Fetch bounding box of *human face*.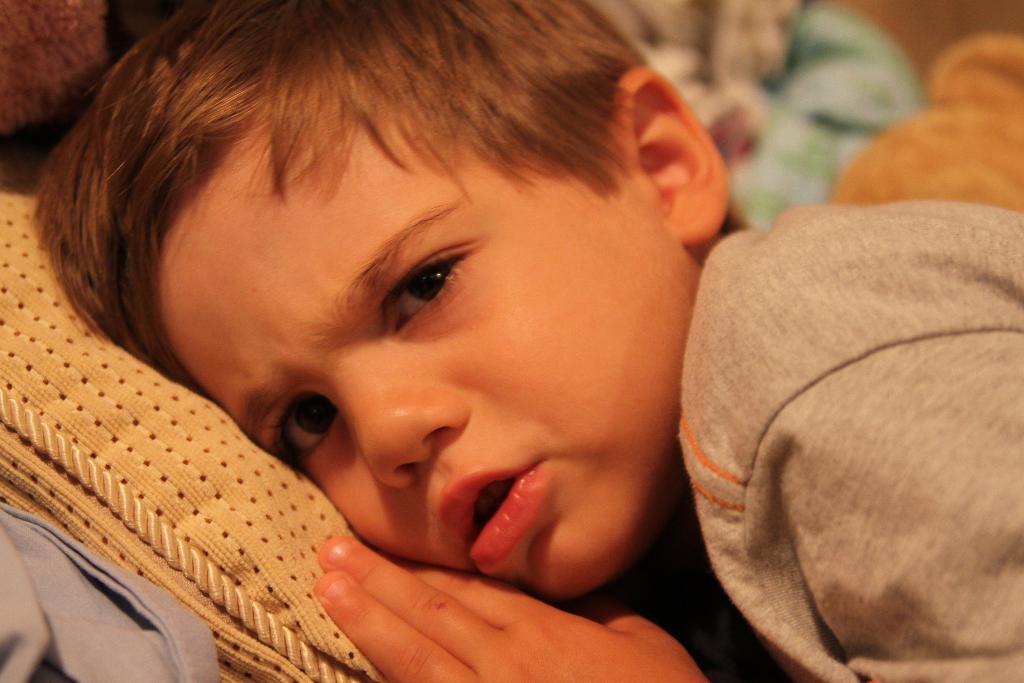
Bbox: 177,119,703,605.
